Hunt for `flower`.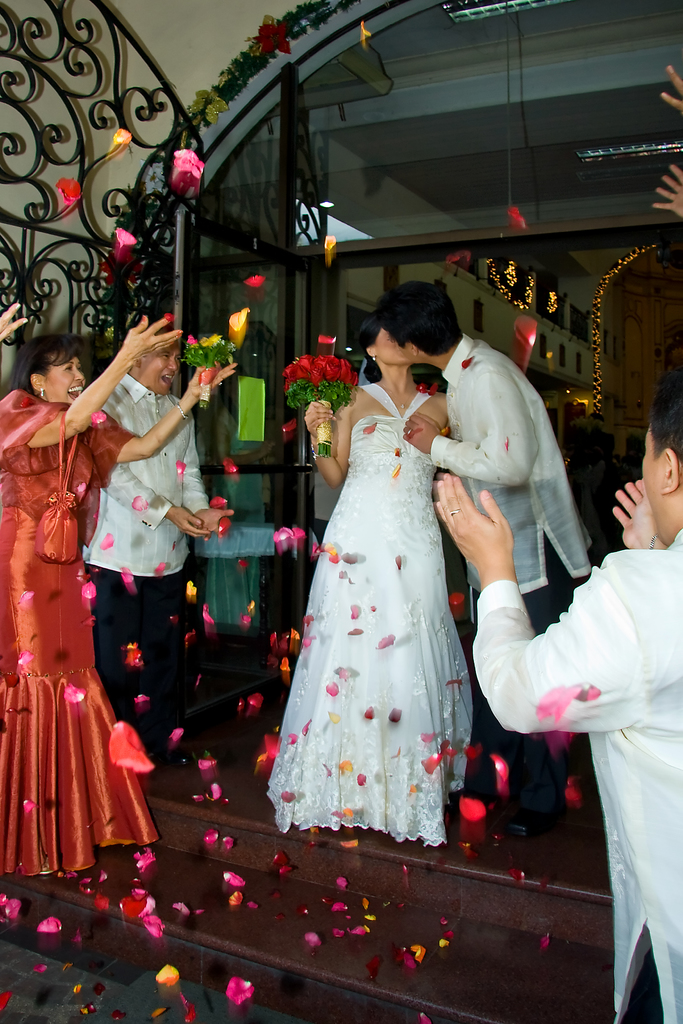
Hunted down at (left=269, top=851, right=294, bottom=879).
